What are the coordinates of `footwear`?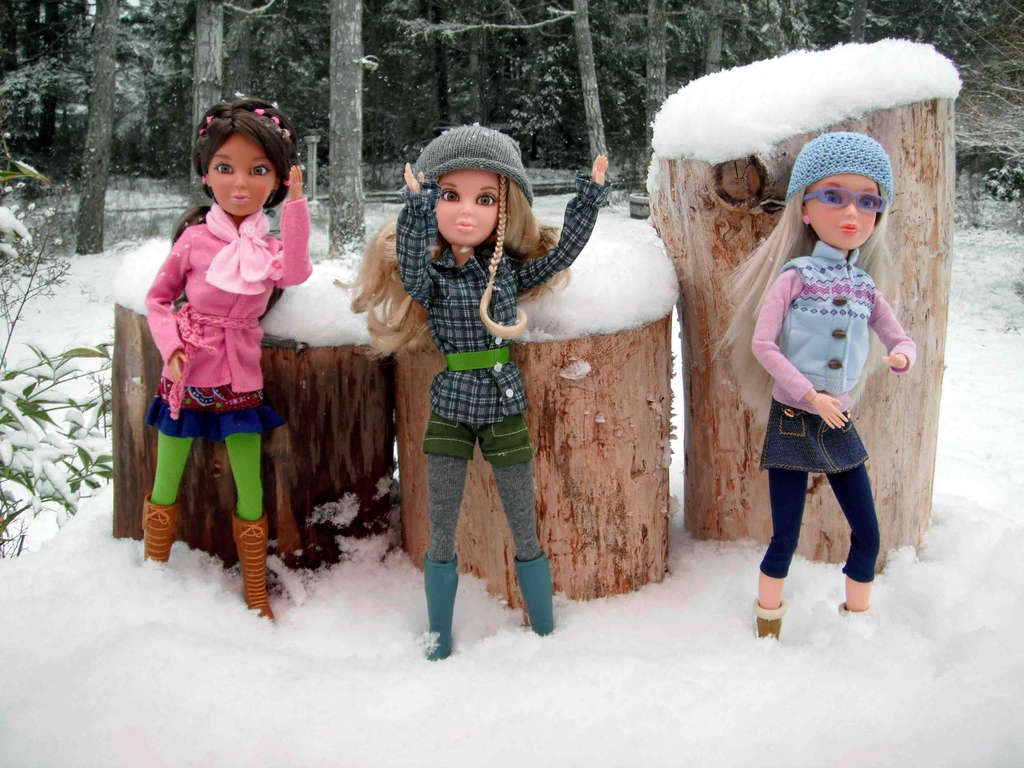
x1=515, y1=551, x2=554, y2=636.
